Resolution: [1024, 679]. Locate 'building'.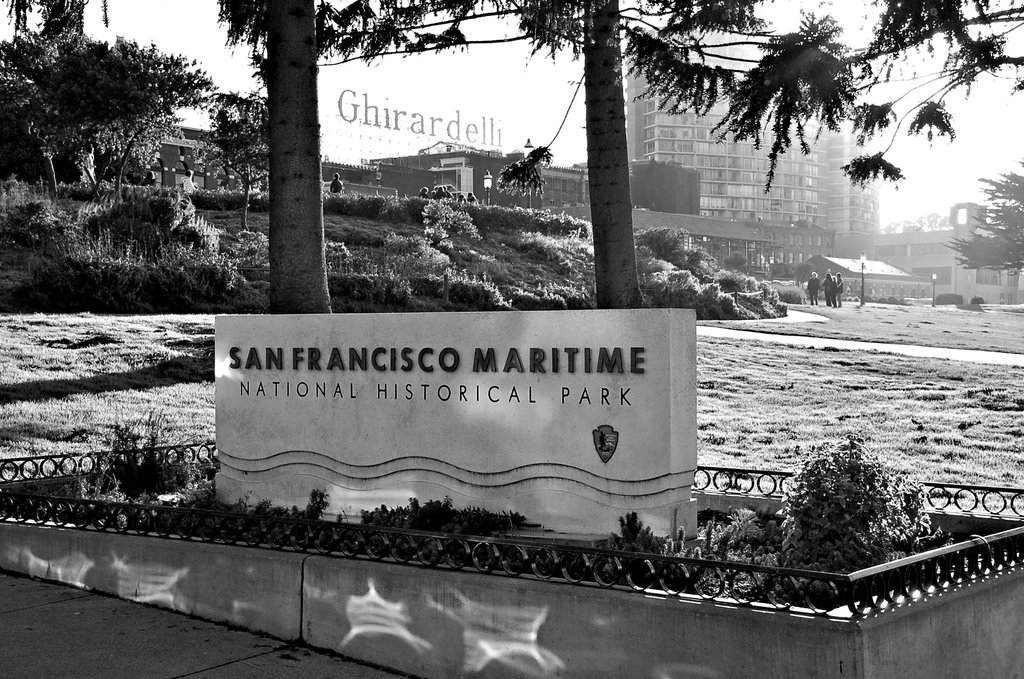
0:76:241:189.
